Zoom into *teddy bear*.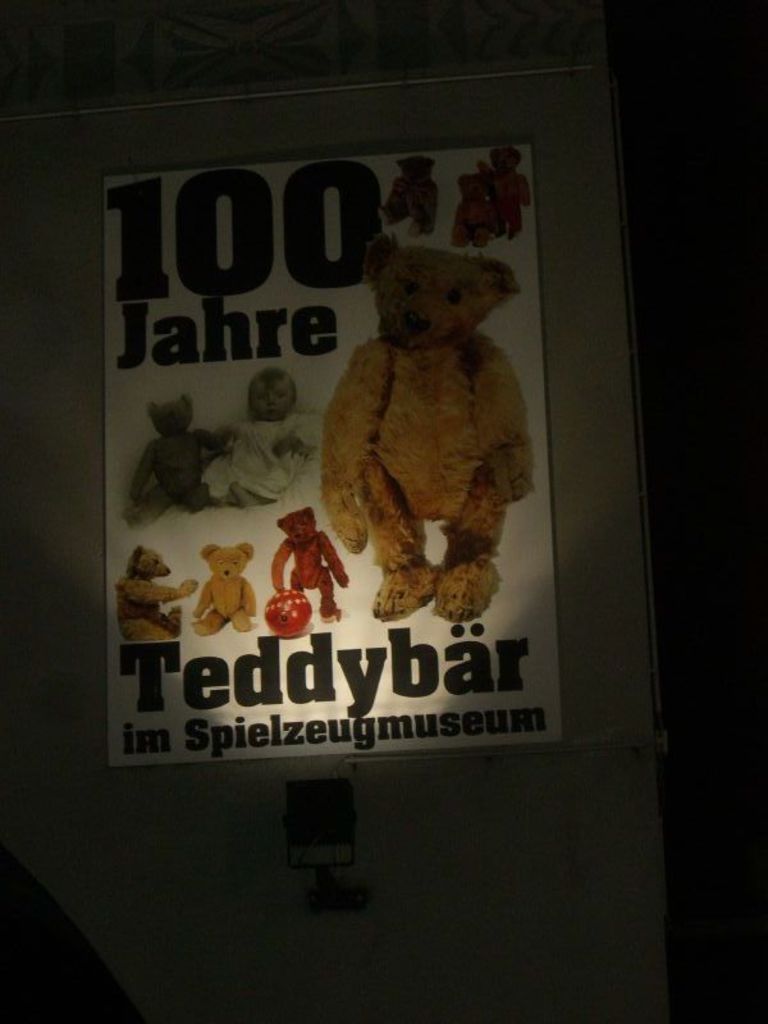
Zoom target: pyautogui.locateOnScreen(297, 275, 526, 640).
